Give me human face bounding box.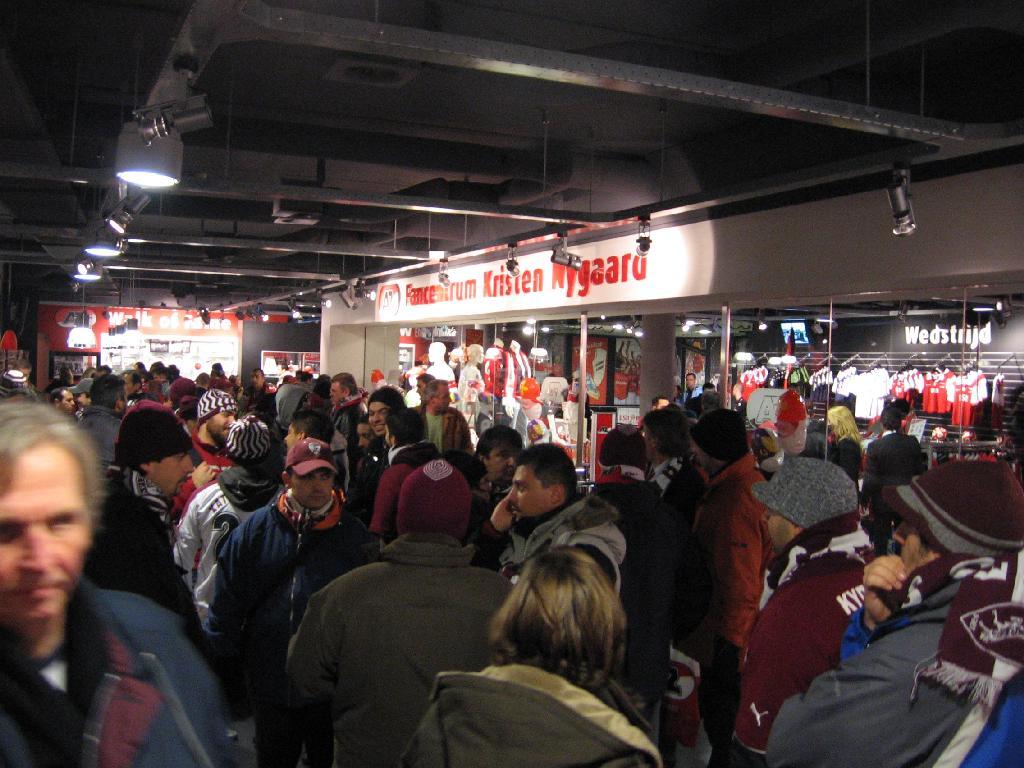
l=369, t=402, r=391, b=432.
